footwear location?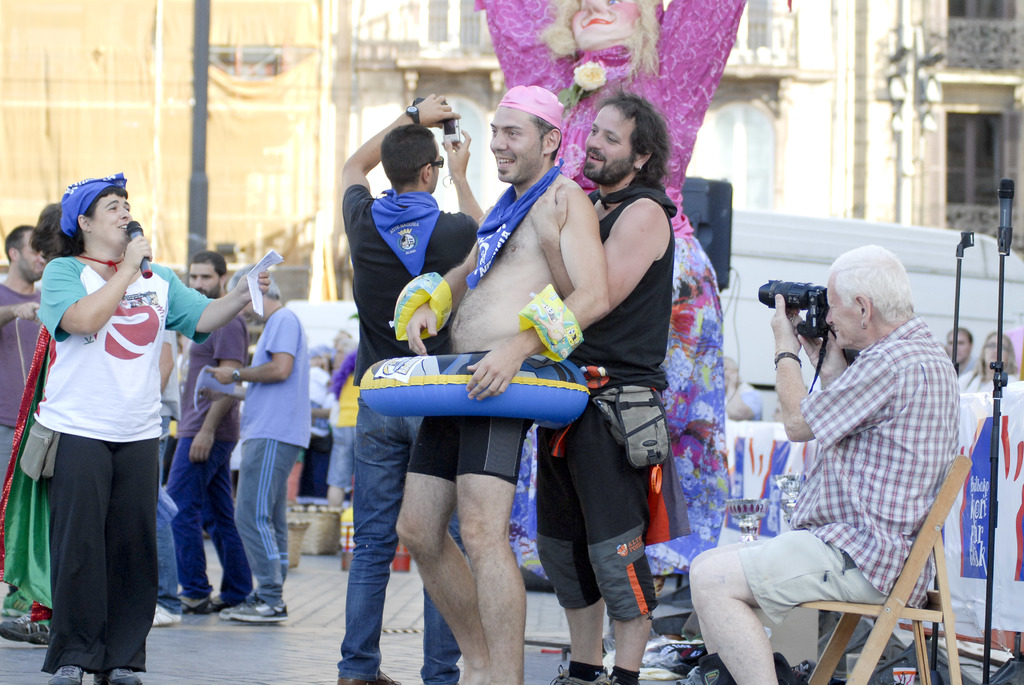
left=220, top=597, right=256, bottom=618
